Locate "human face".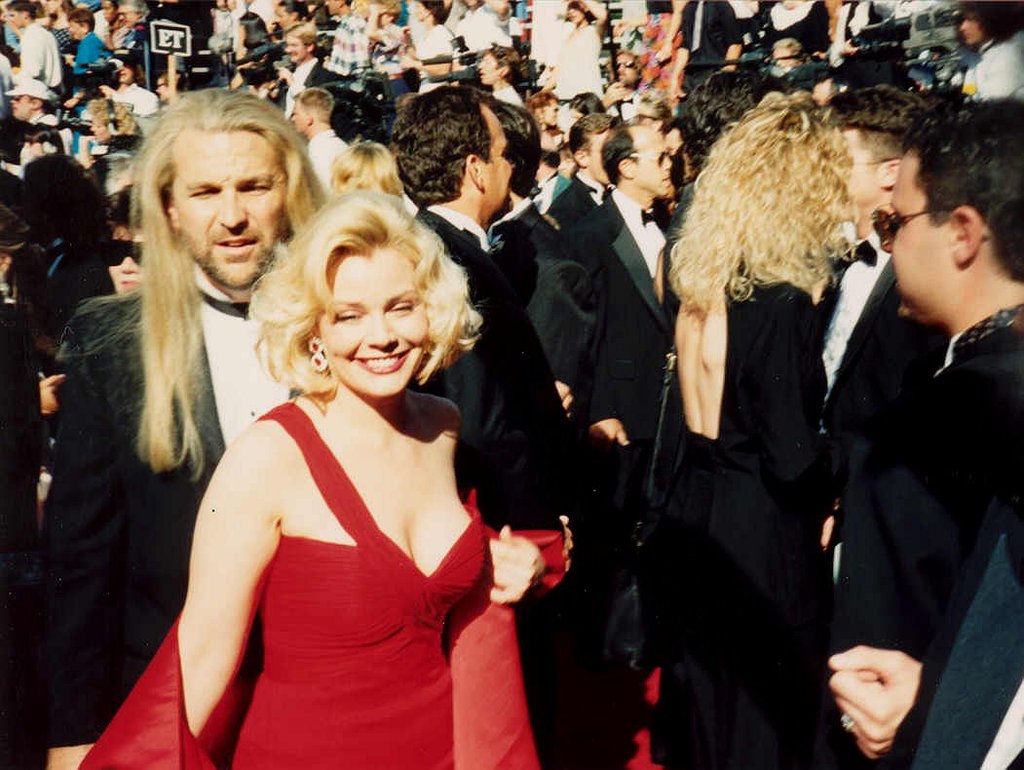
Bounding box: region(632, 128, 673, 196).
